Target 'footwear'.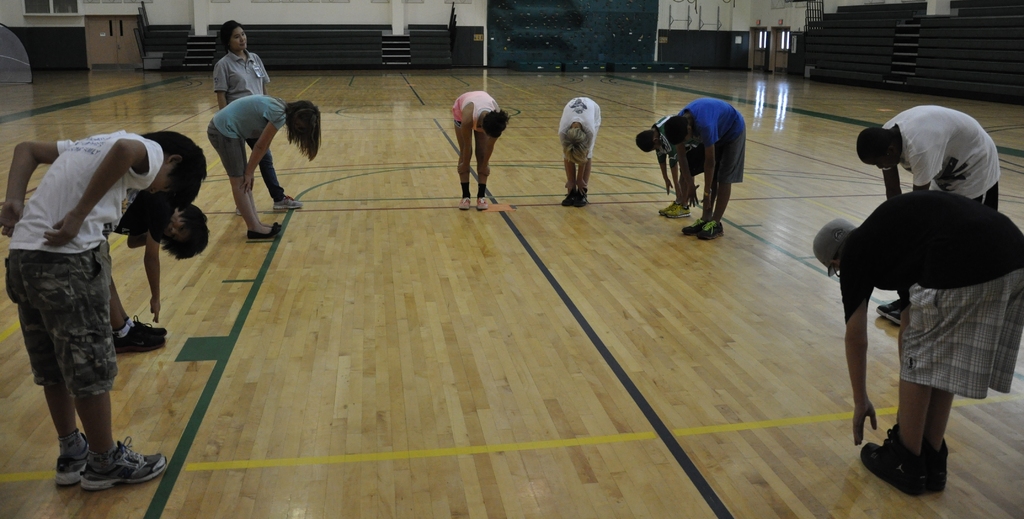
Target region: 477,196,486,212.
